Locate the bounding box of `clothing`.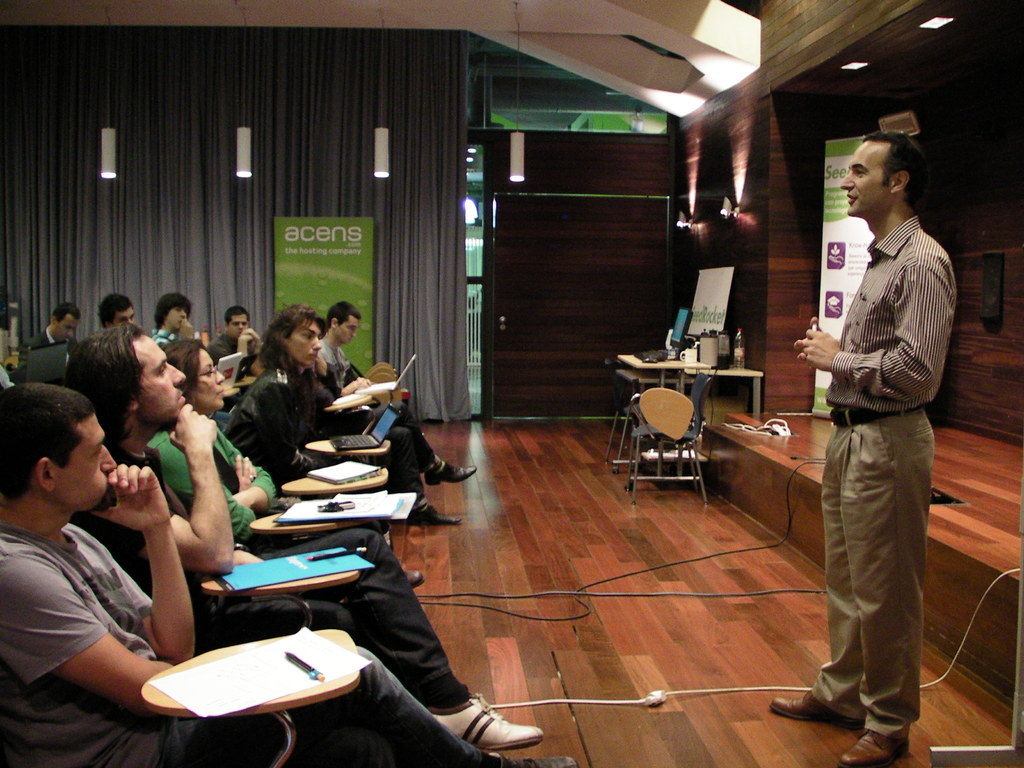
Bounding box: BBox(207, 327, 256, 362).
